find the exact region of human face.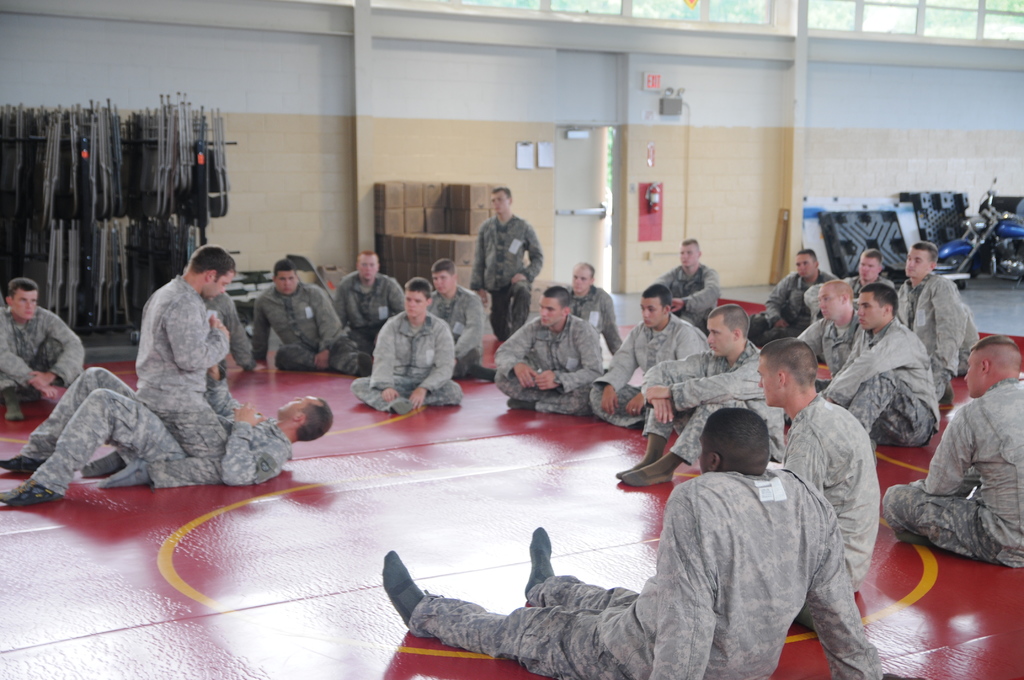
Exact region: bbox=[905, 244, 934, 277].
